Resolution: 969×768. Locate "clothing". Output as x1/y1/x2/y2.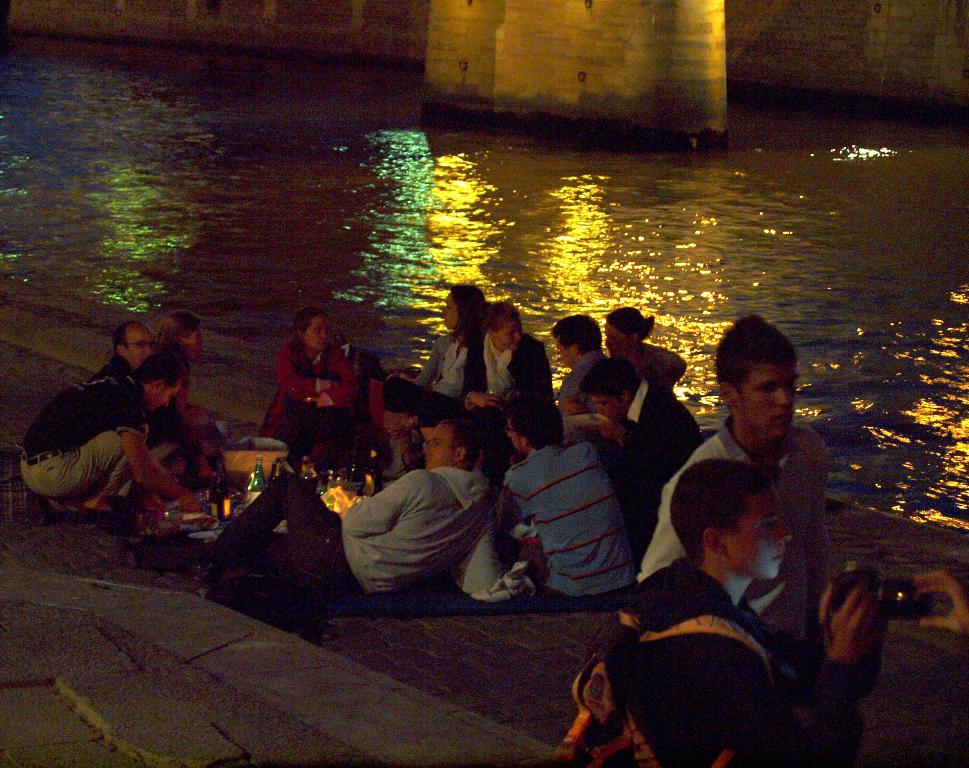
603/380/692/566.
